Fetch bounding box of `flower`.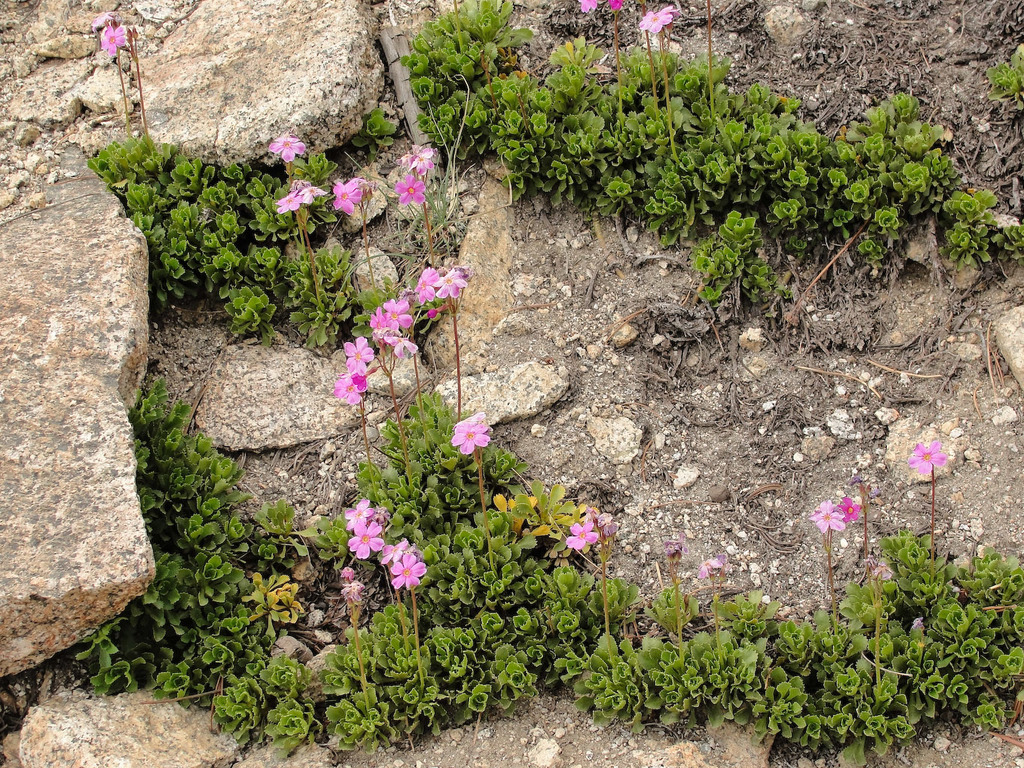
Bbox: pyautogui.locateOnScreen(377, 539, 406, 560).
